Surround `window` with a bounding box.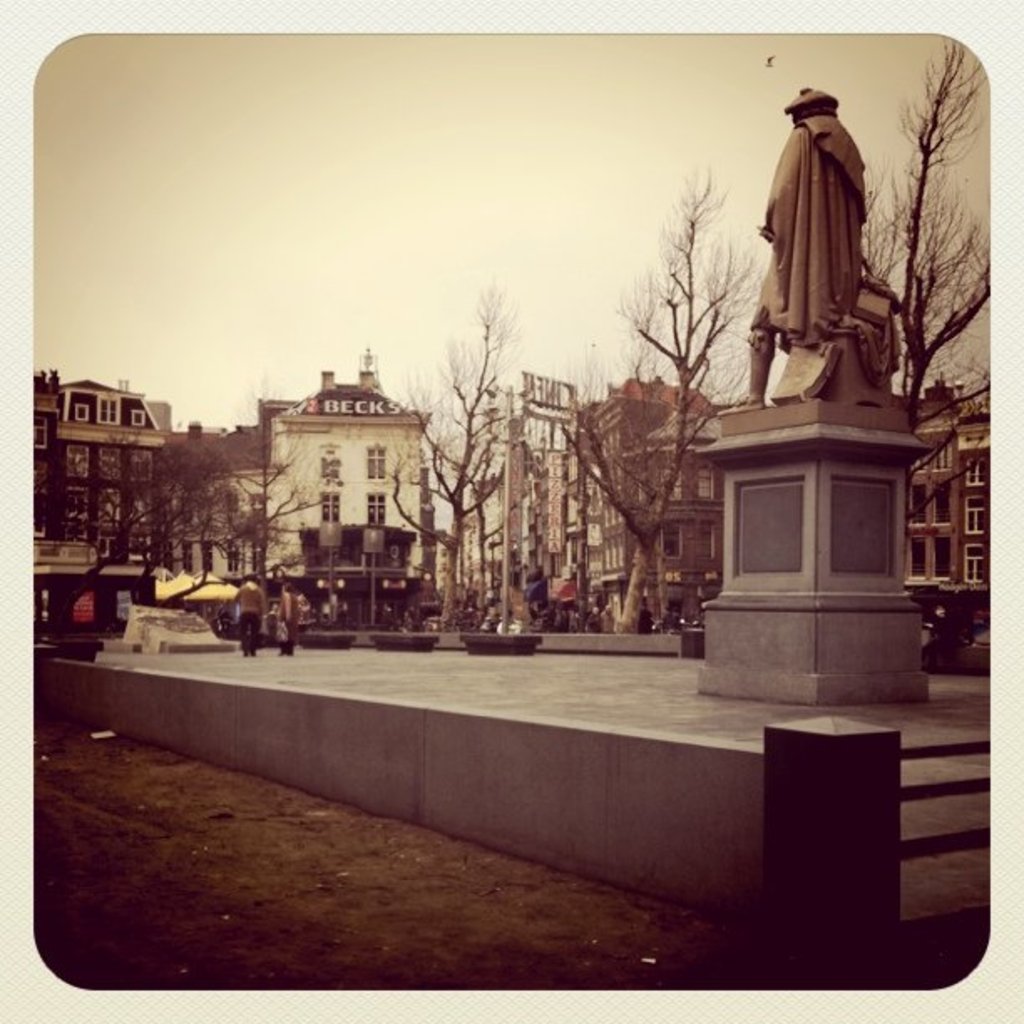
detection(99, 447, 124, 479).
